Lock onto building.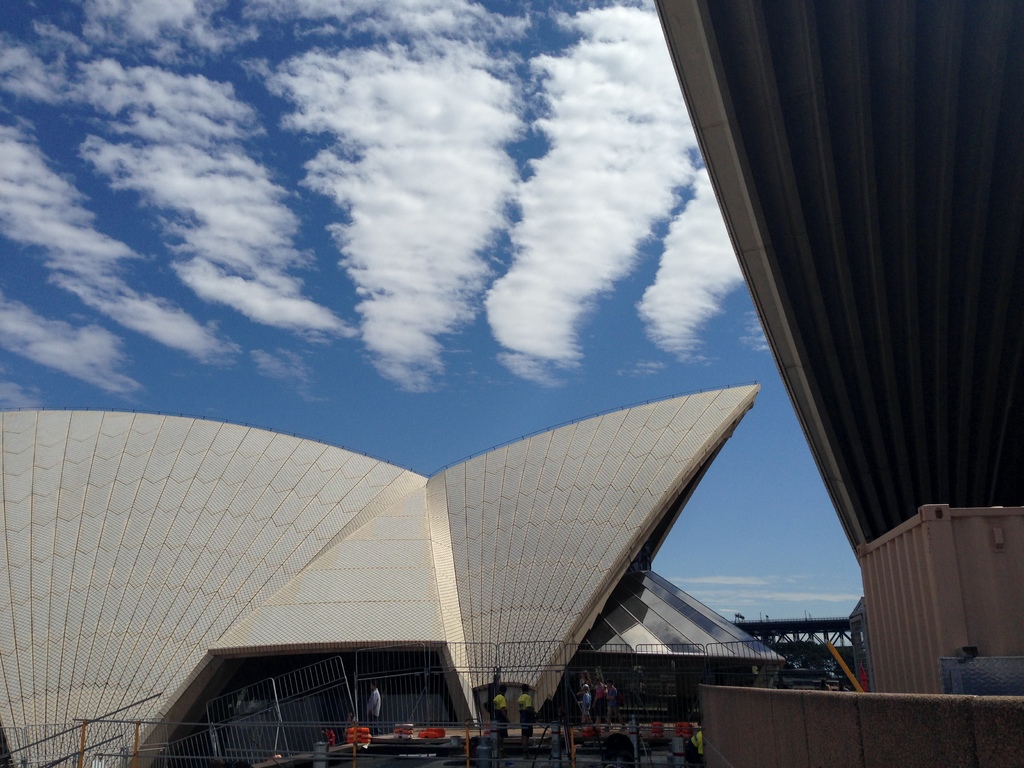
Locked: locate(0, 383, 787, 767).
